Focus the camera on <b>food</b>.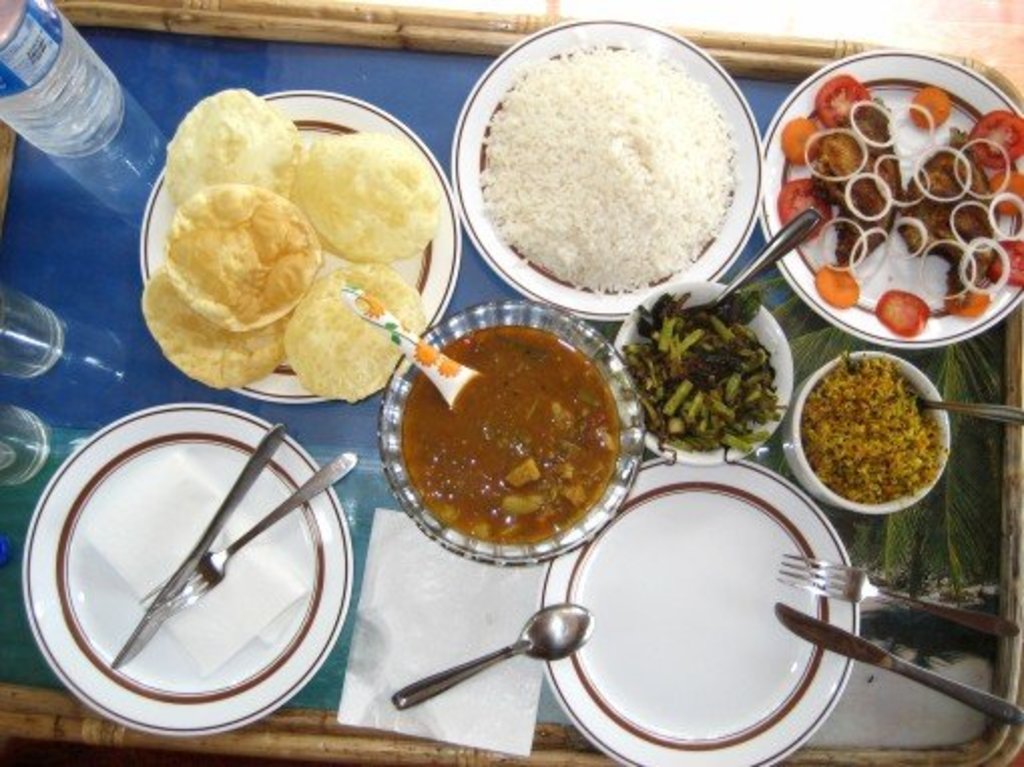
Focus region: 476,24,737,299.
